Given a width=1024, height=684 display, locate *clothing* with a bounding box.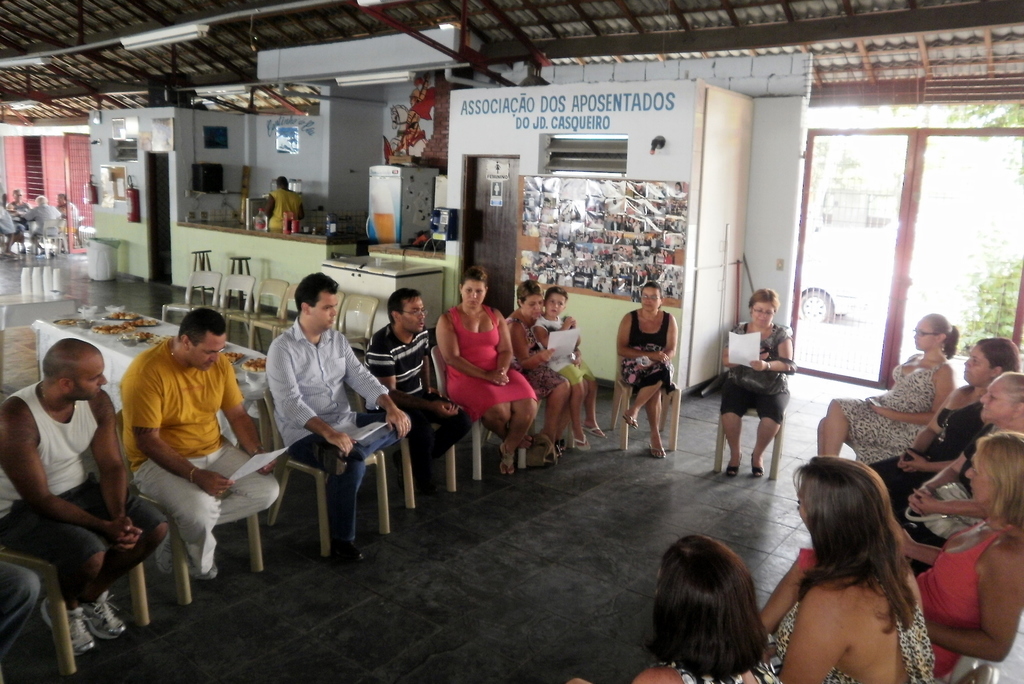
Located: (924, 506, 1023, 676).
